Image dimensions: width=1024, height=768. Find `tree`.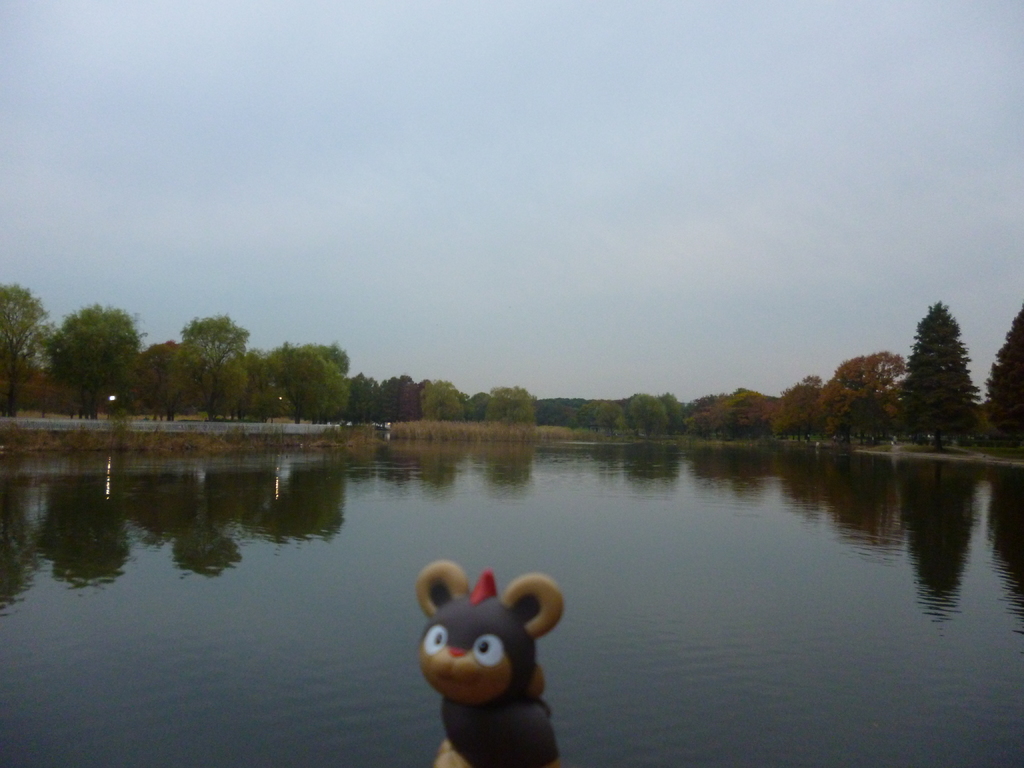
rect(0, 281, 54, 417).
